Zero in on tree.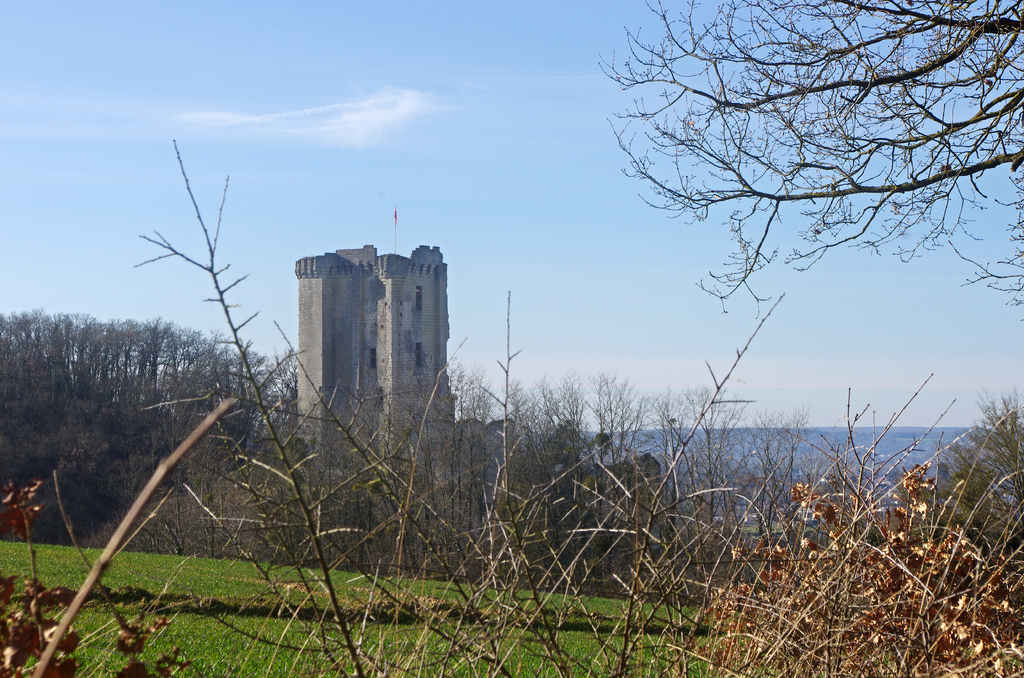
Zeroed in: x1=931 y1=383 x2=1023 y2=595.
